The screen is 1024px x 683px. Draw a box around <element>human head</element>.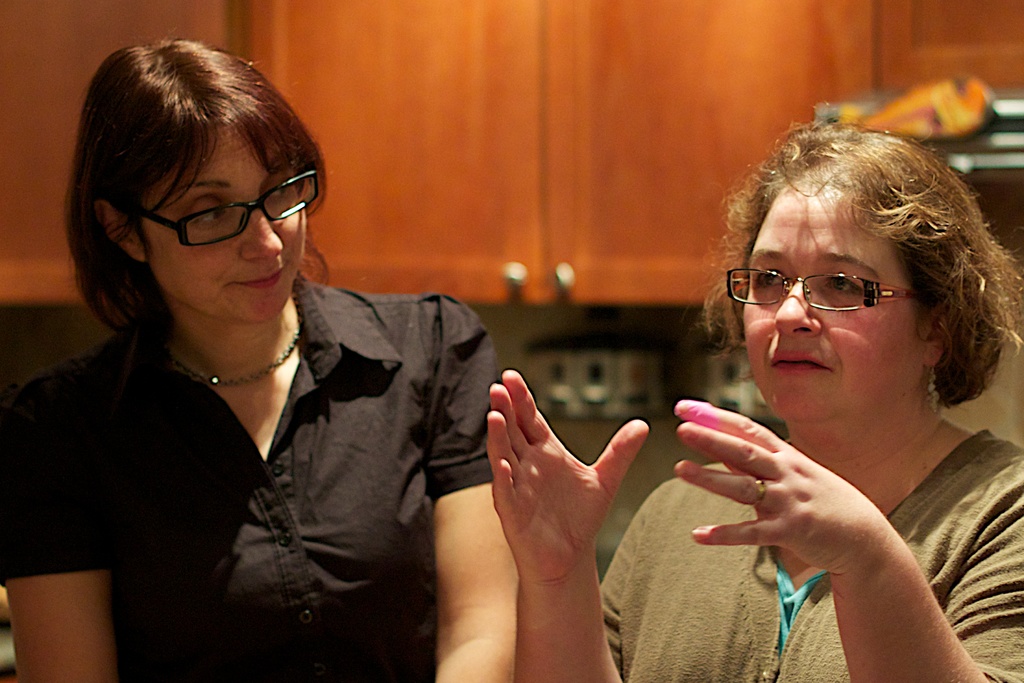
region(70, 31, 310, 323).
